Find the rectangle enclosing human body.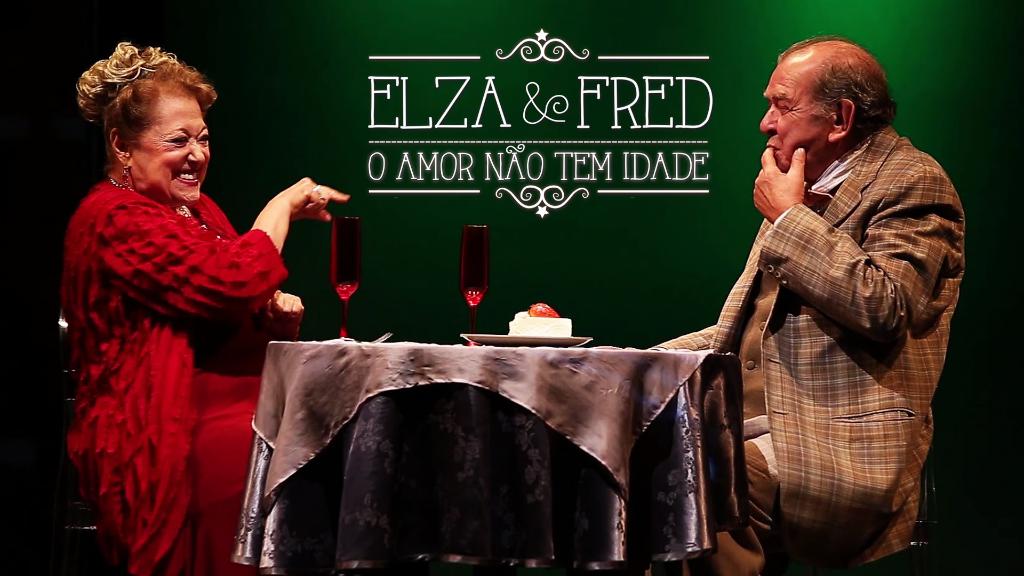
detection(659, 38, 966, 575).
